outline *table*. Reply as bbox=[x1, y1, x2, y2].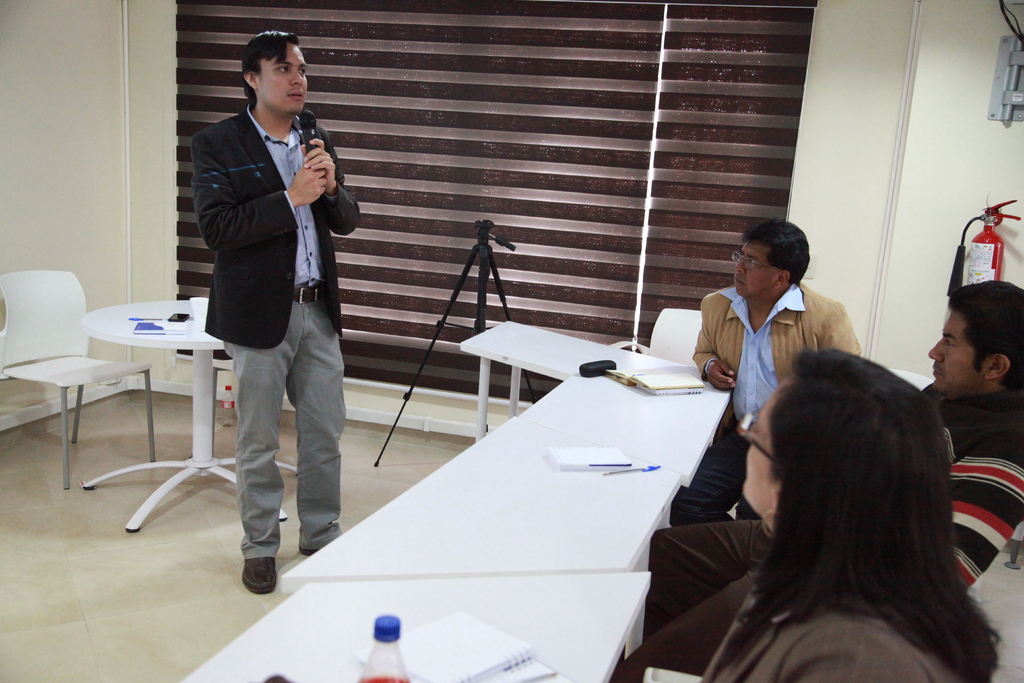
bbox=[522, 377, 735, 498].
